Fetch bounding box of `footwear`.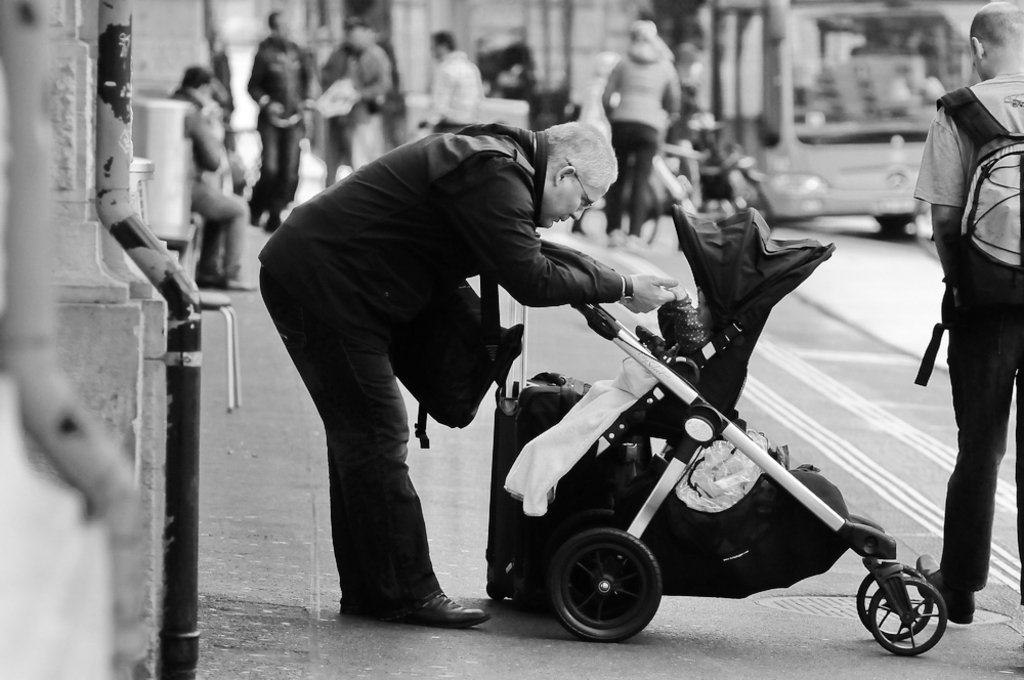
Bbox: box(199, 275, 226, 292).
